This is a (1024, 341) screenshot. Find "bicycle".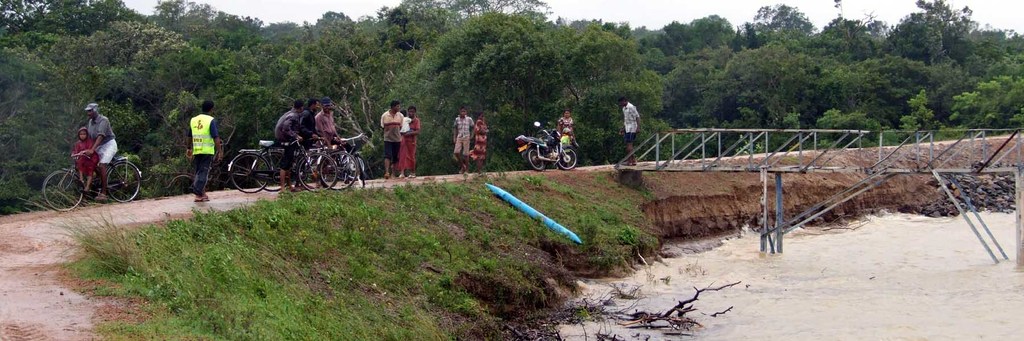
Bounding box: [x1=250, y1=136, x2=342, y2=194].
